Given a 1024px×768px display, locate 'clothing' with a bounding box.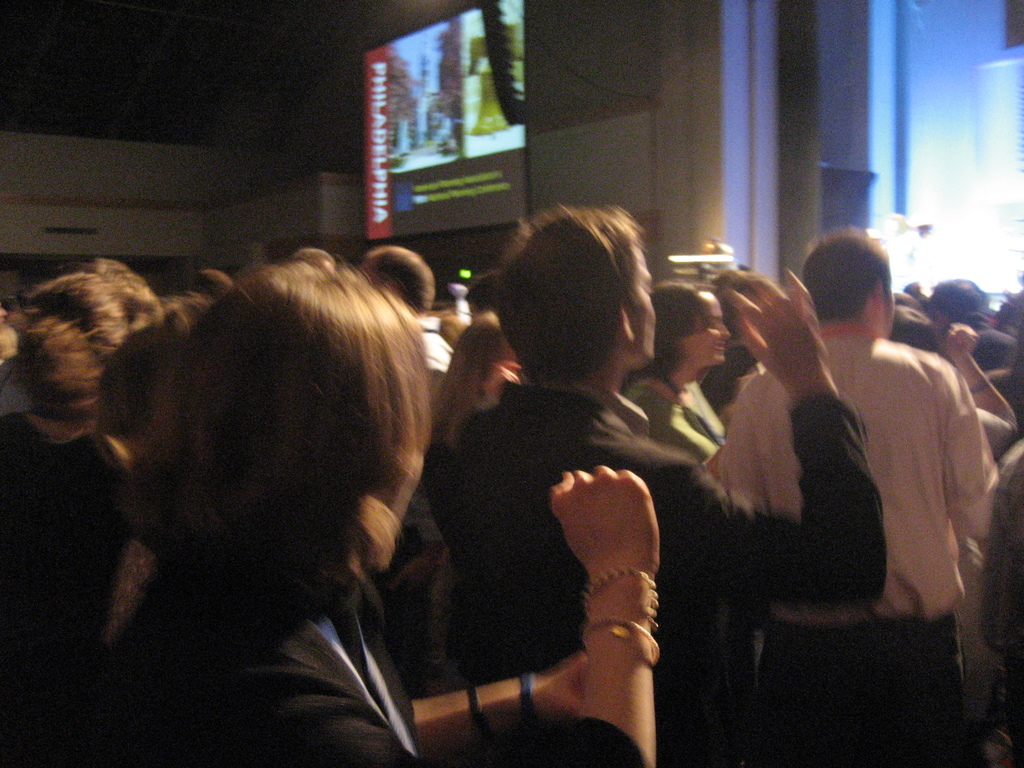
Located: (x1=0, y1=404, x2=133, y2=733).
